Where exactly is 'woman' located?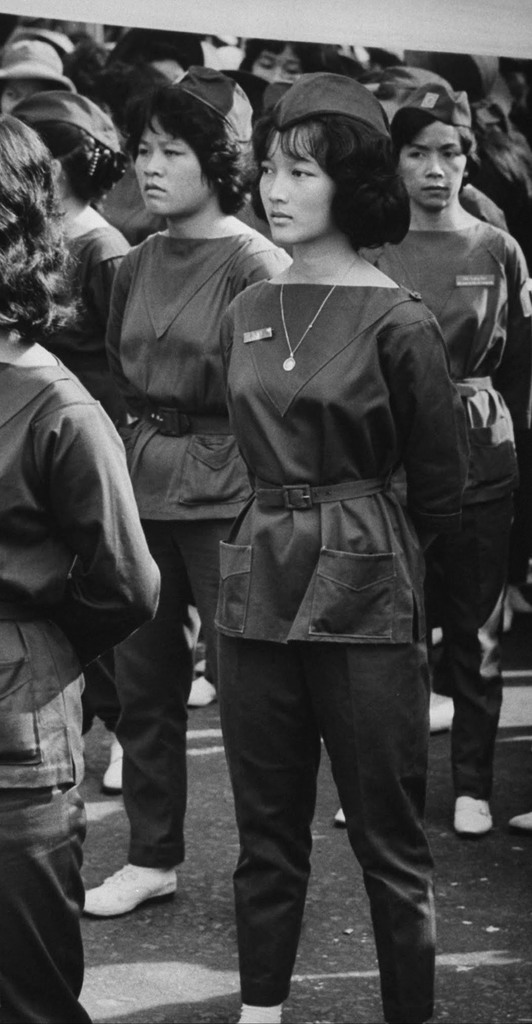
Its bounding box is box=[0, 108, 158, 1023].
